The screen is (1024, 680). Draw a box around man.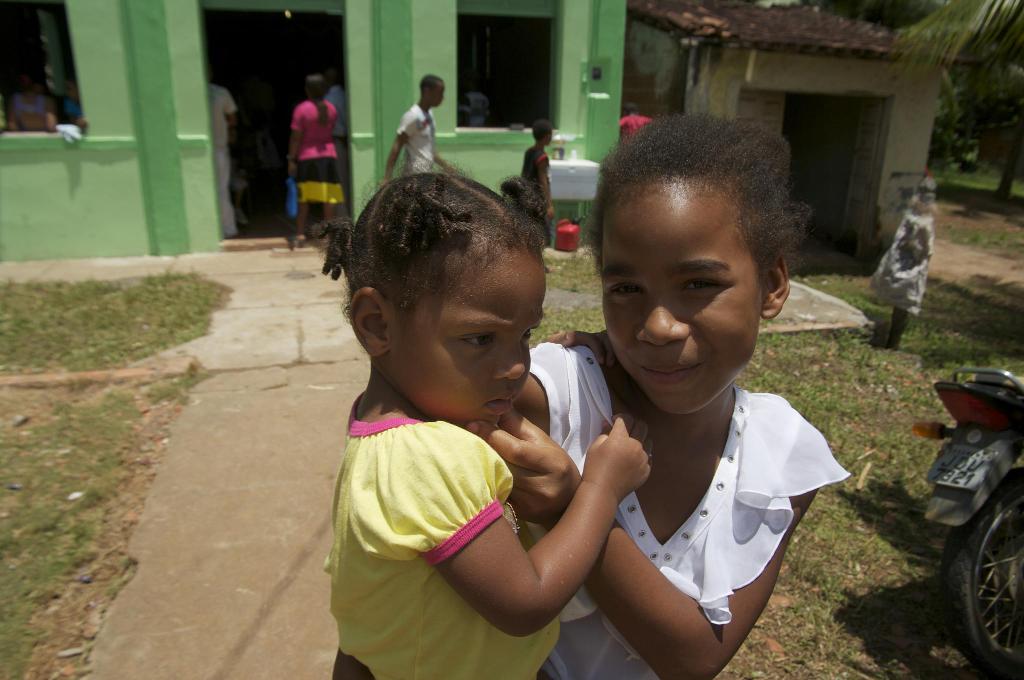
box=[379, 65, 452, 177].
